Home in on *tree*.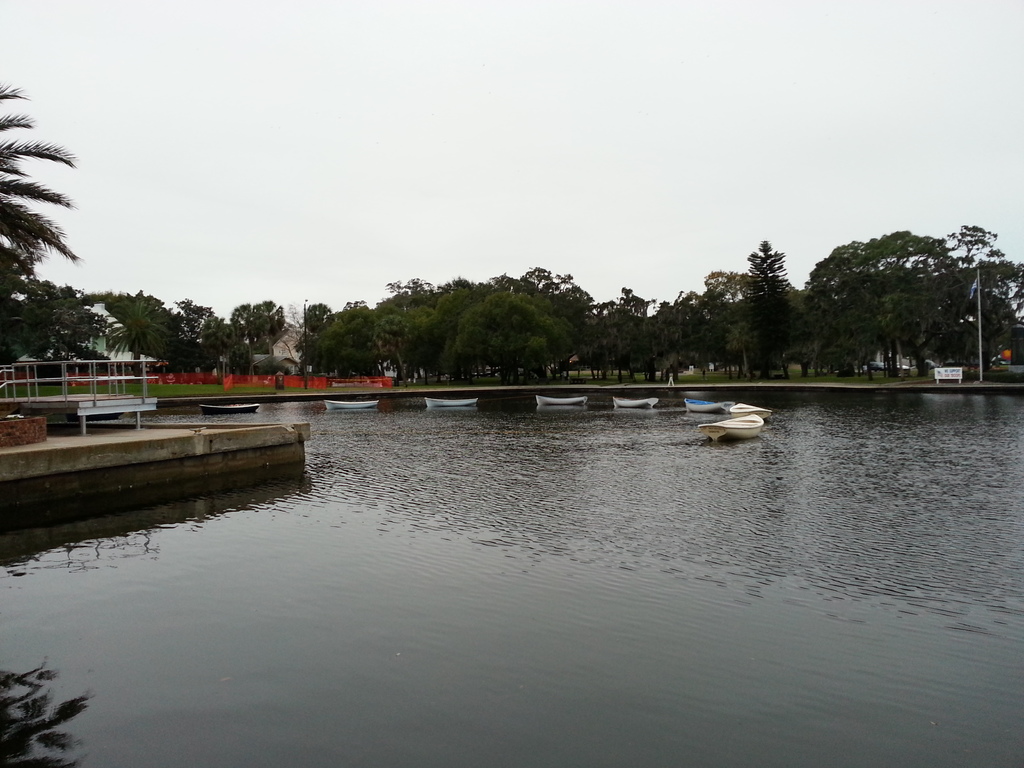
Homed in at (left=303, top=245, right=817, bottom=380).
